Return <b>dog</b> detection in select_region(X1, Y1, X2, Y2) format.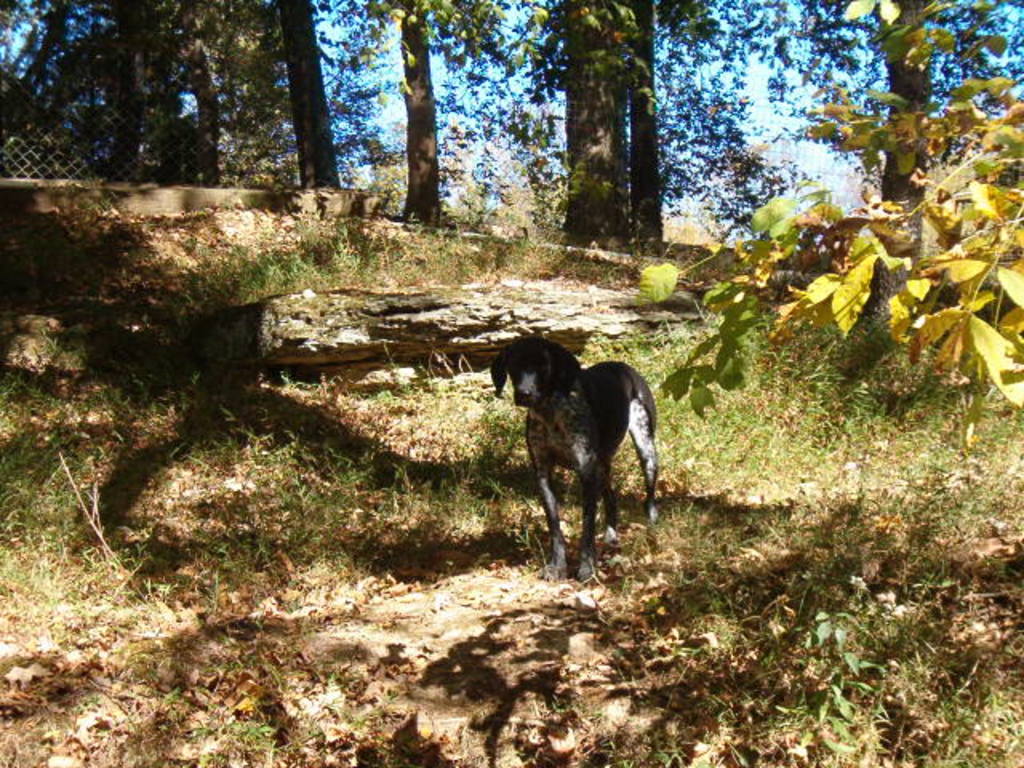
select_region(478, 333, 659, 584).
